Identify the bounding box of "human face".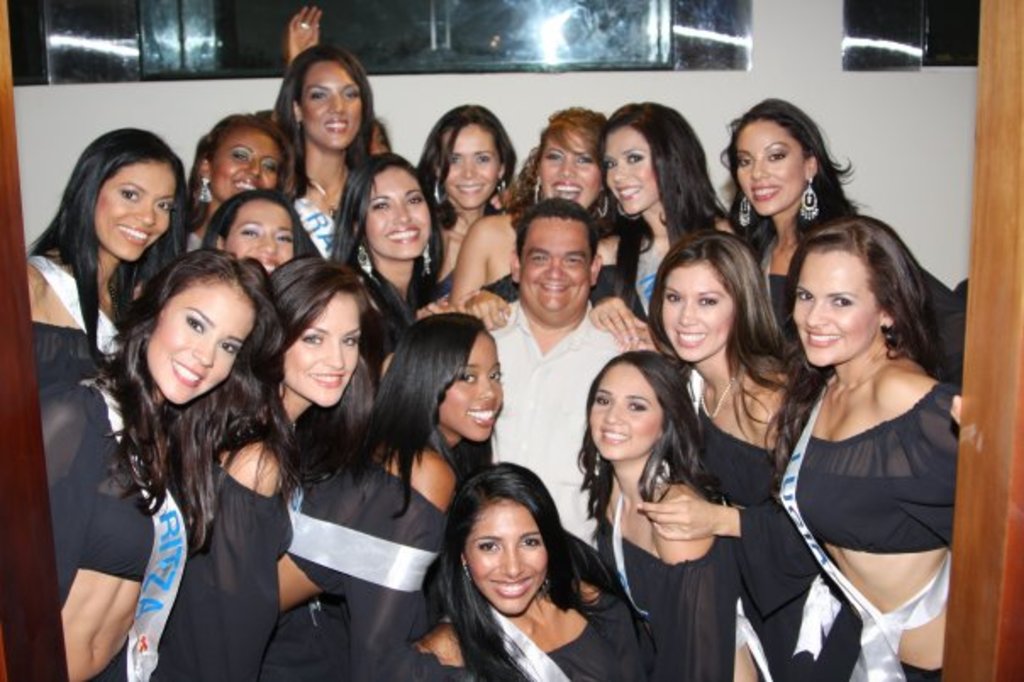
BBox(536, 144, 600, 204).
